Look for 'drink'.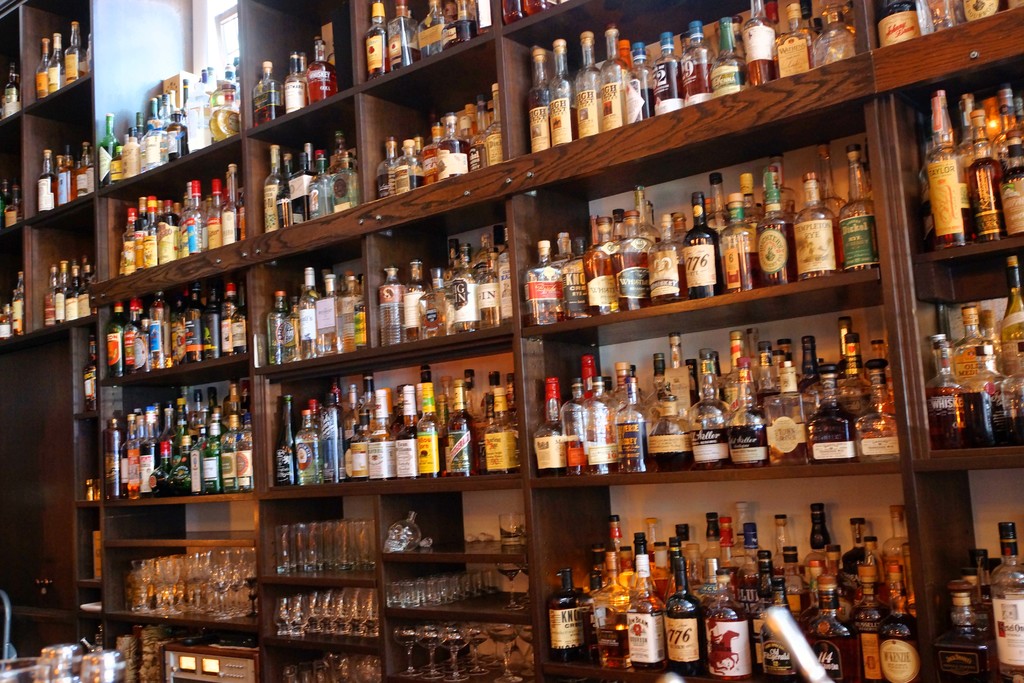
Found: left=858, top=417, right=900, bottom=459.
